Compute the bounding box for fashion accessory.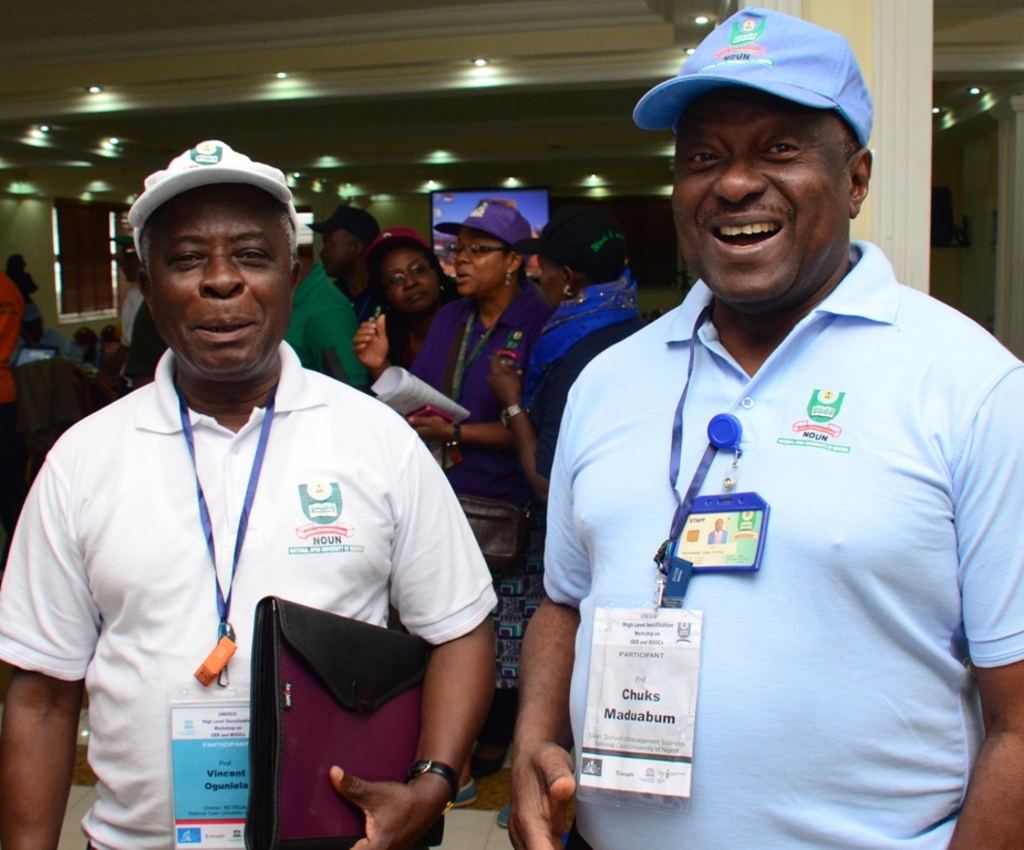
<box>557,281,579,302</box>.
